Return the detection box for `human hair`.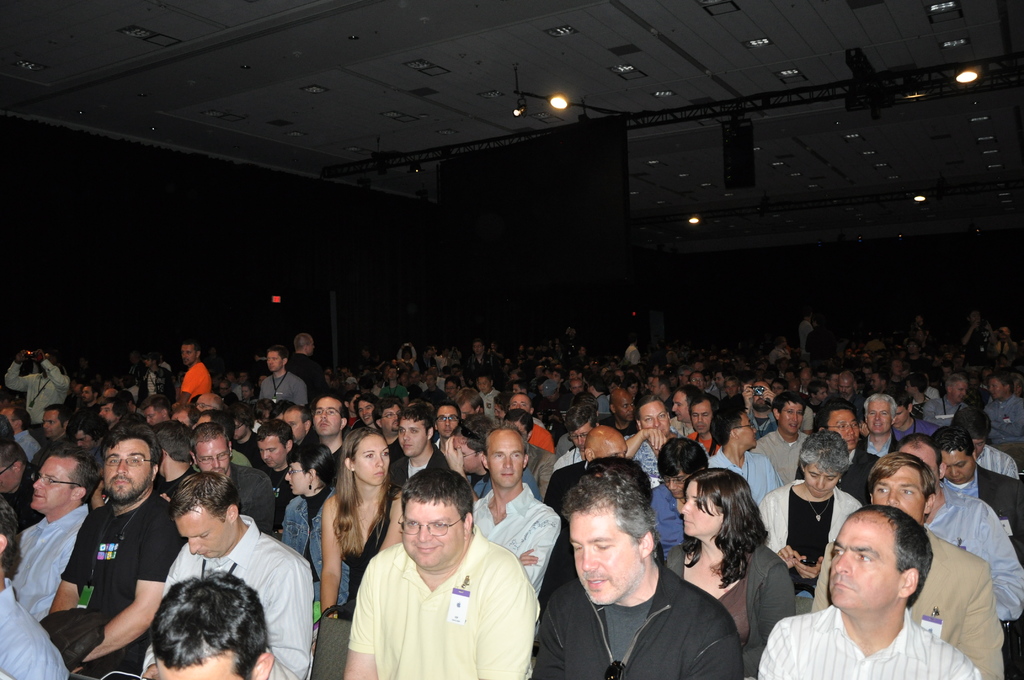
locate(296, 330, 317, 350).
